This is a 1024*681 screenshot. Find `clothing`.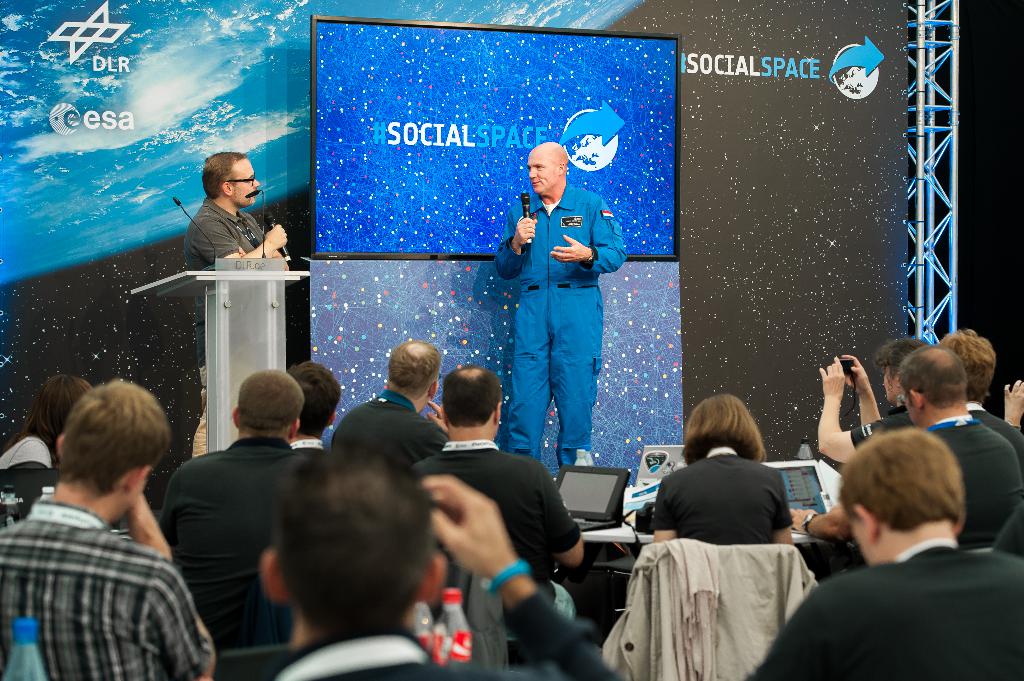
Bounding box: left=0, top=436, right=47, bottom=518.
